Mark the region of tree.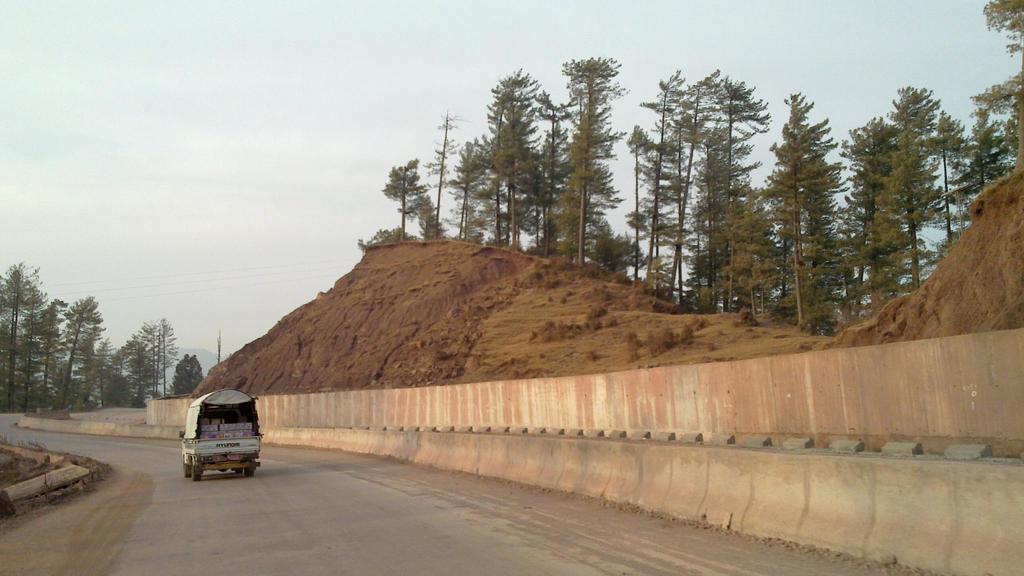
Region: [558,52,627,252].
